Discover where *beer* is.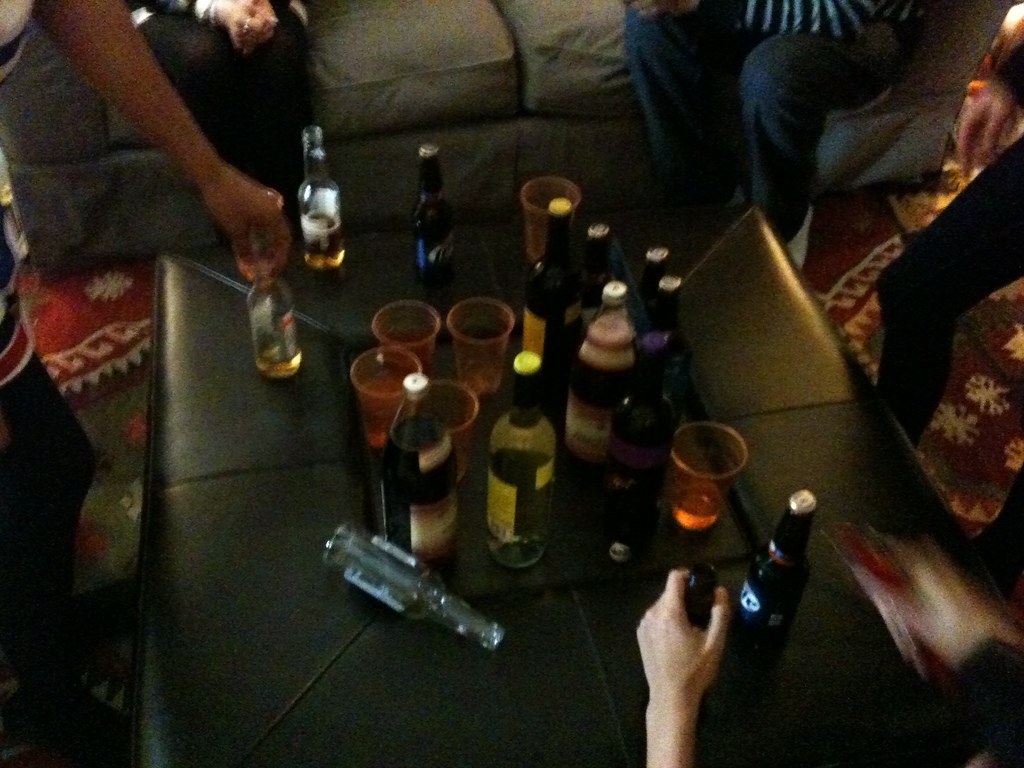
Discovered at bbox(648, 270, 690, 401).
